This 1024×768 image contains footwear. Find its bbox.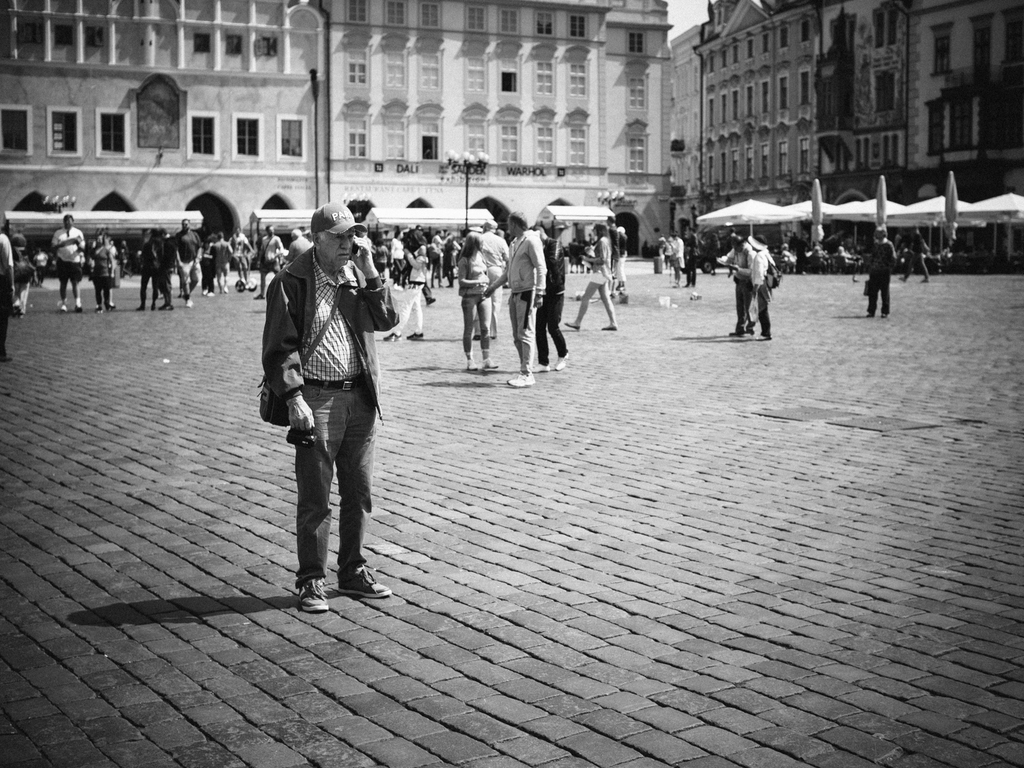
Rect(483, 350, 500, 368).
